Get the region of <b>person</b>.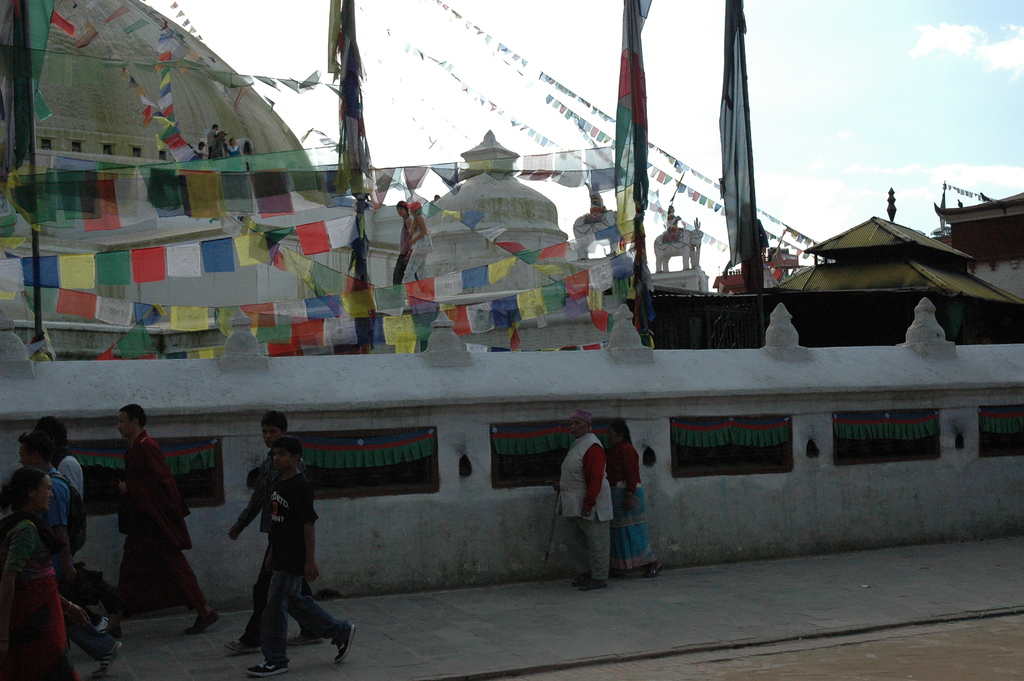
bbox=[0, 466, 79, 680].
